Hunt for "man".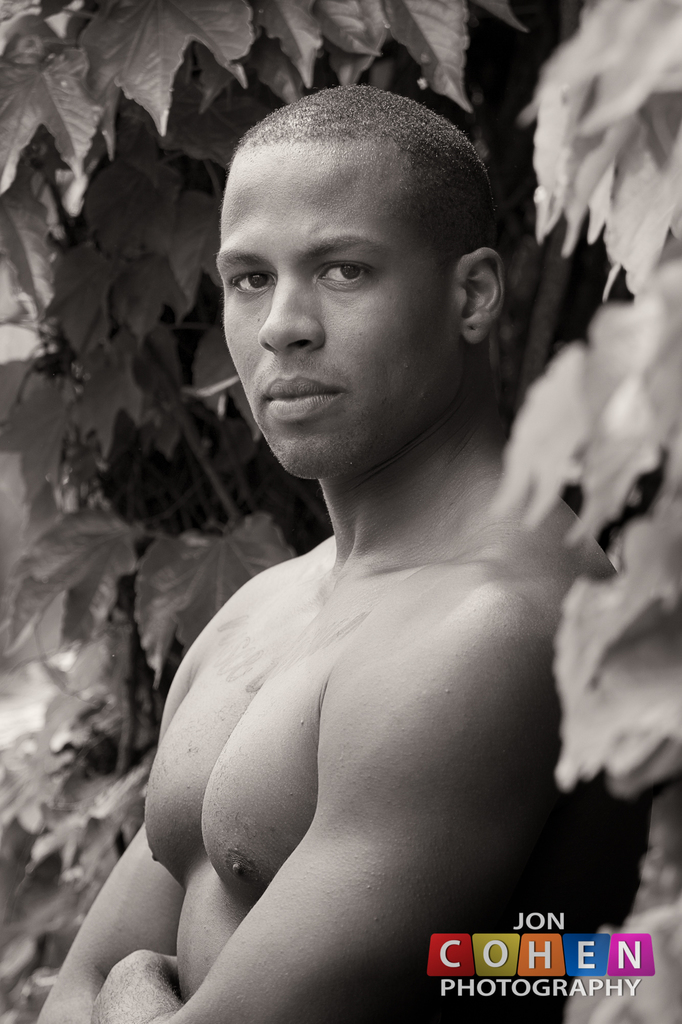
Hunted down at rect(24, 82, 644, 1023).
